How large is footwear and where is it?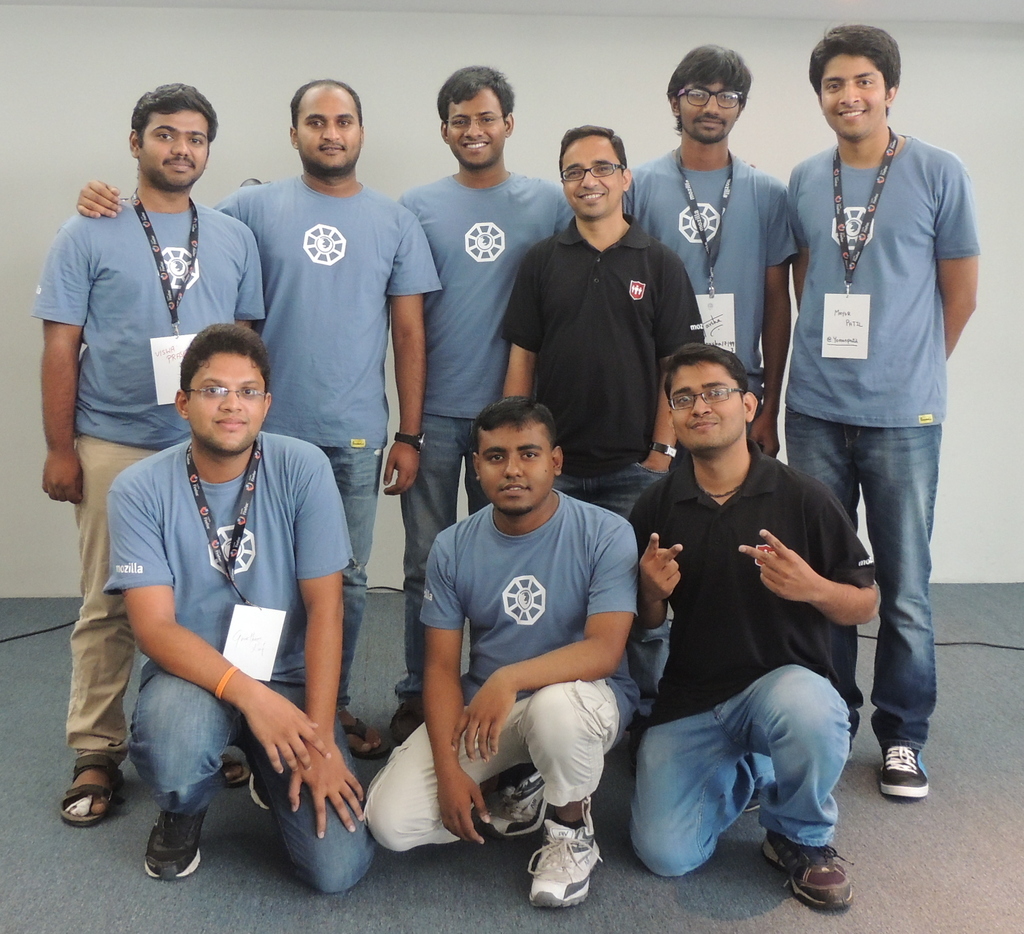
Bounding box: [140, 808, 211, 883].
